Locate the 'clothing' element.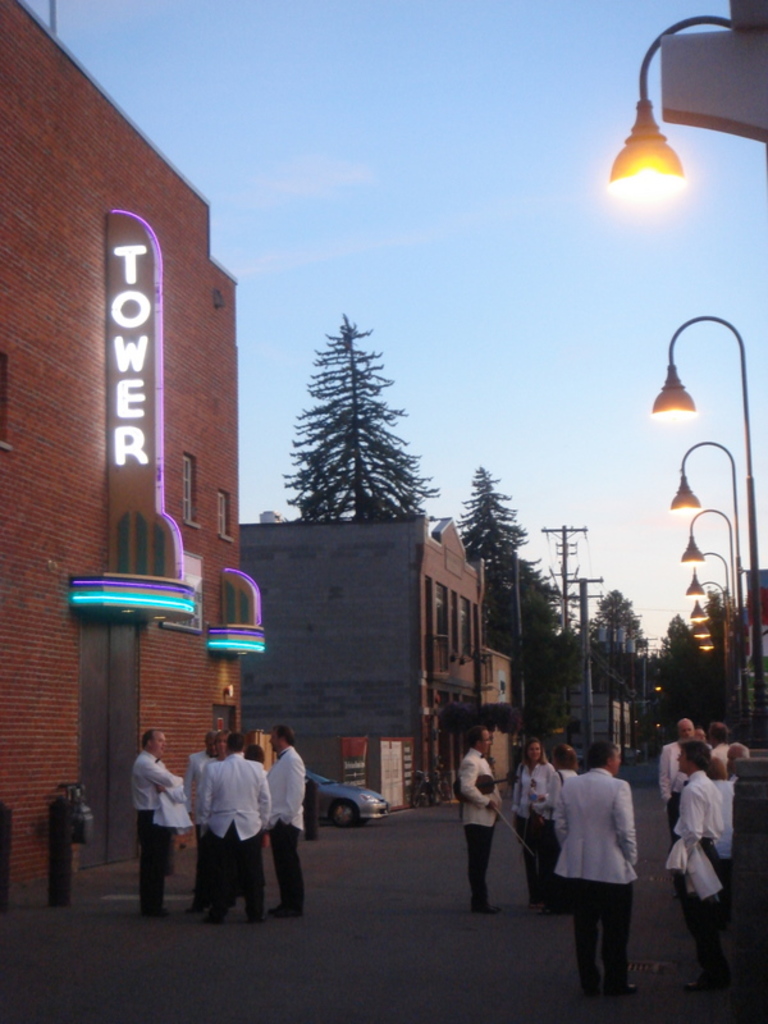
Element bbox: (x1=559, y1=744, x2=662, y2=972).
